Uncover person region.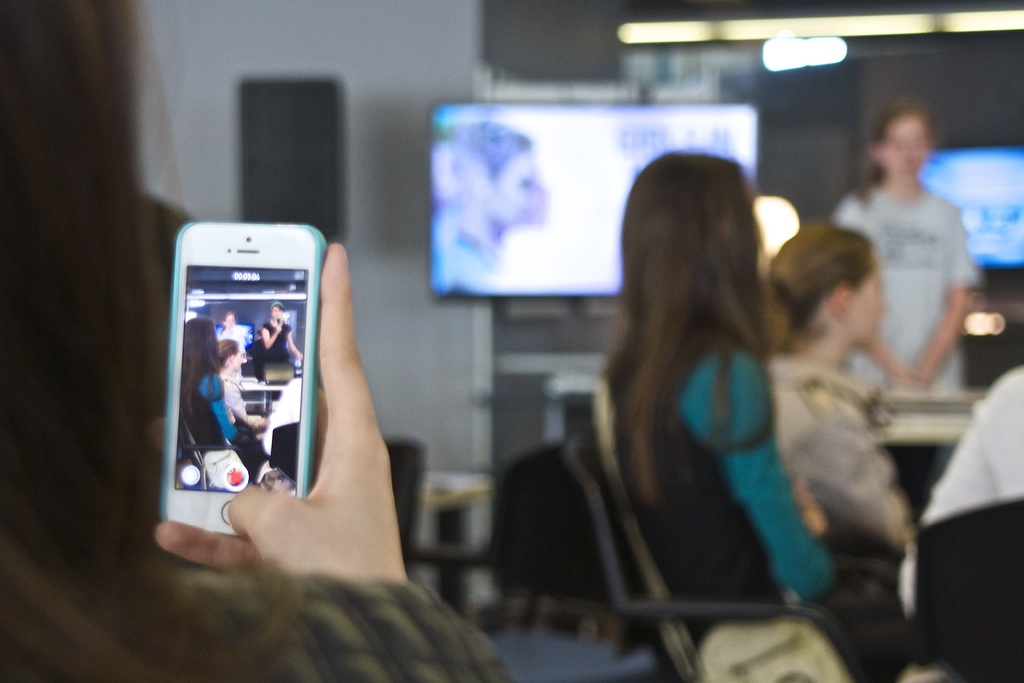
Uncovered: locate(764, 220, 917, 550).
